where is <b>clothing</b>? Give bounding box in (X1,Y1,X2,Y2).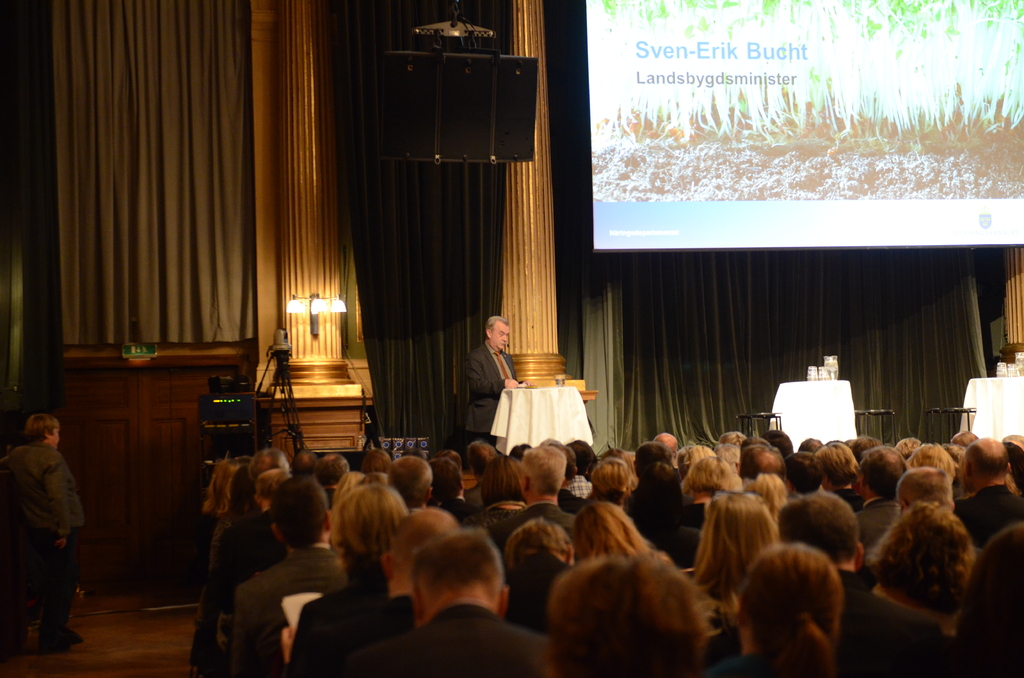
(492,497,578,541).
